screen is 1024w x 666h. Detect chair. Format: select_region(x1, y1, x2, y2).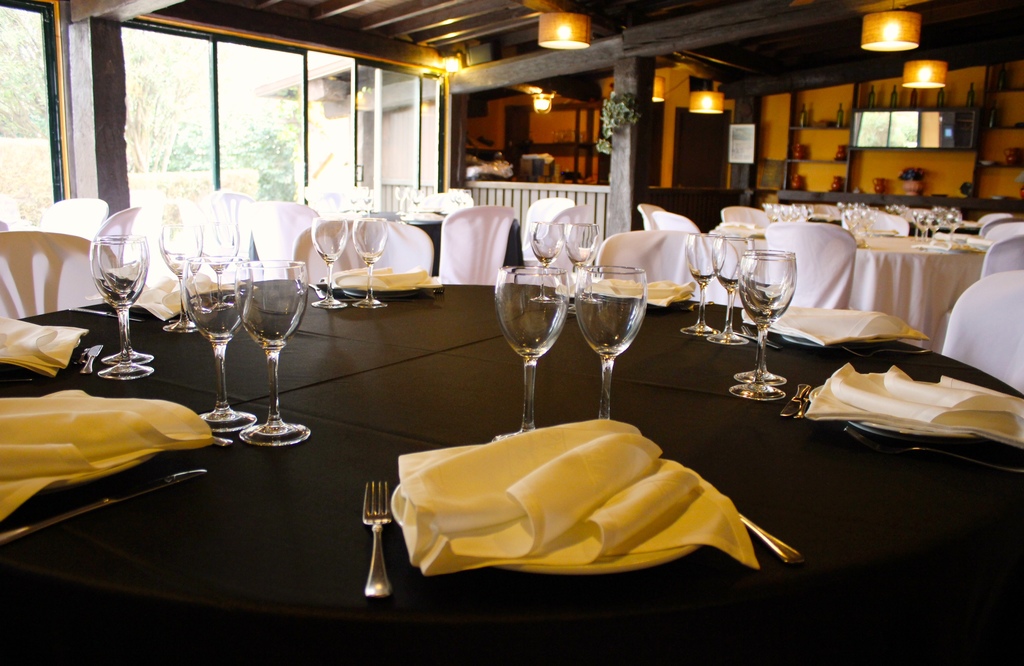
select_region(246, 197, 323, 281).
